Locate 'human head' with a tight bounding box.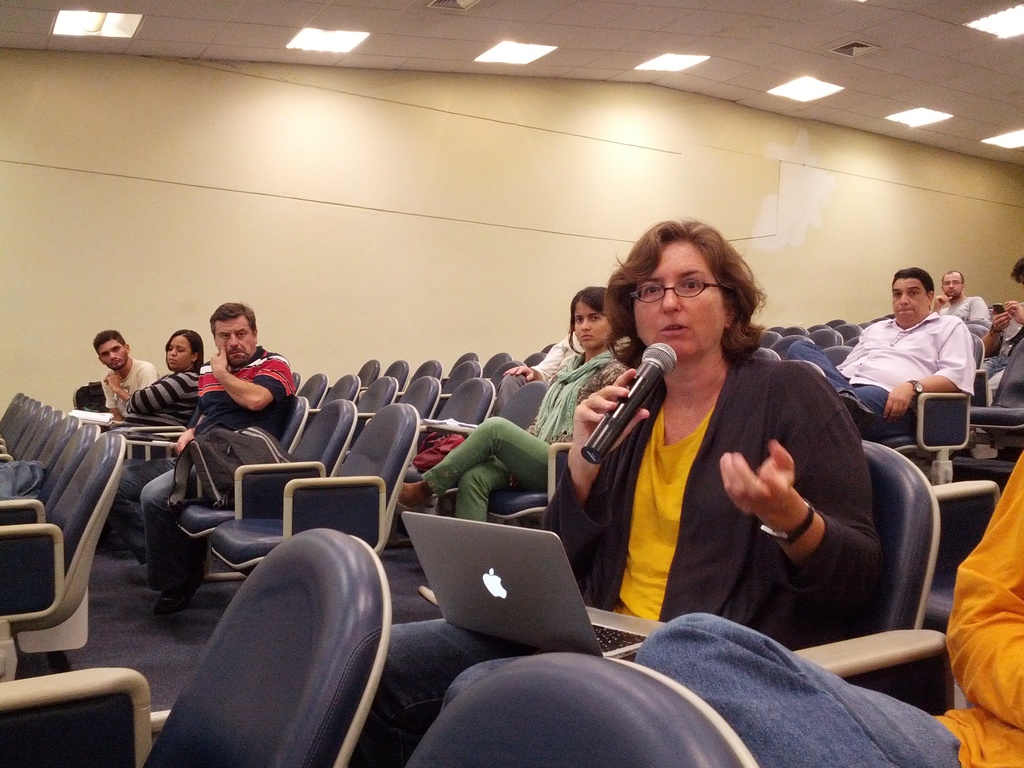
(159, 329, 202, 373).
